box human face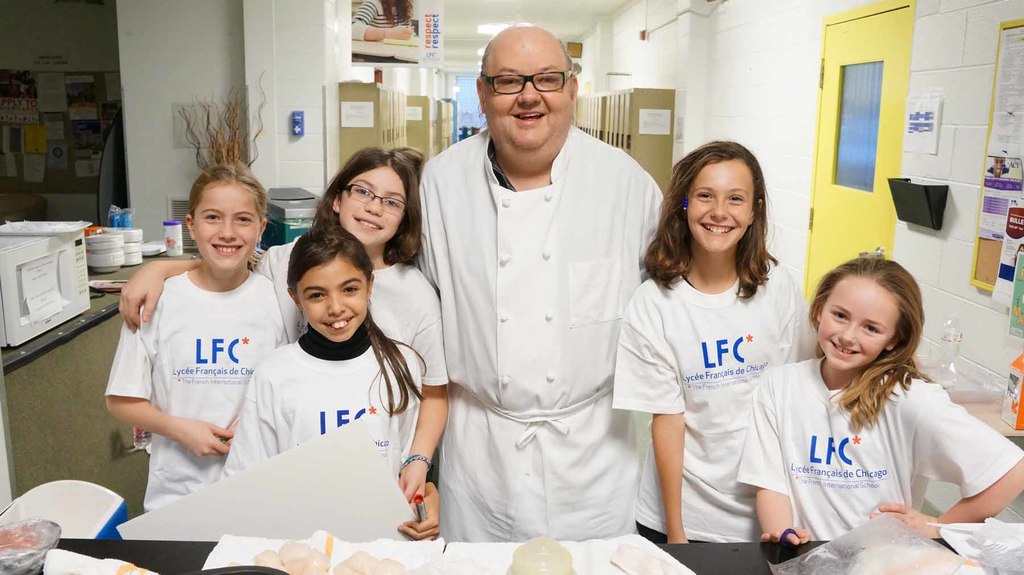
box=[293, 256, 368, 346]
